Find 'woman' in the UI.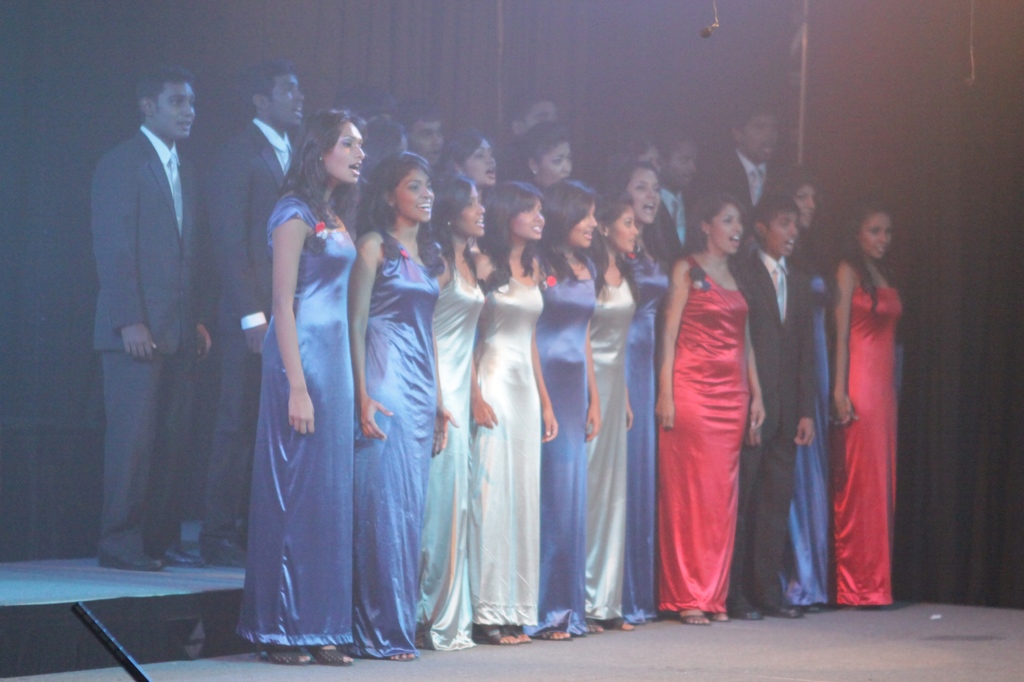
UI element at 827/196/905/598.
